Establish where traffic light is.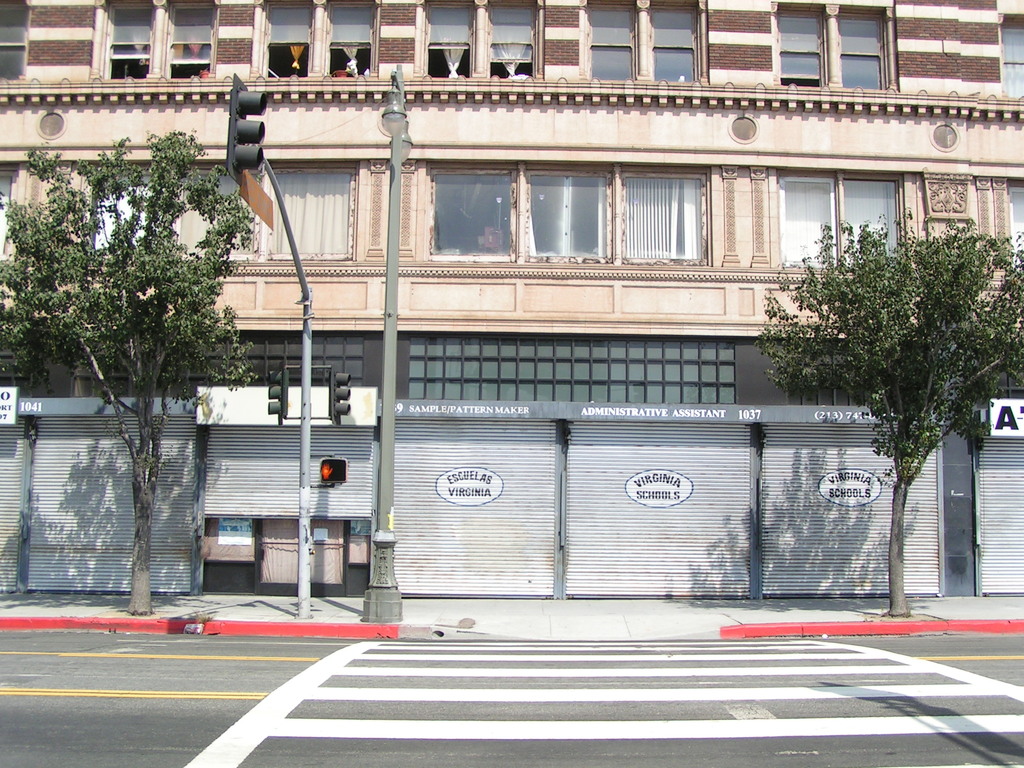
Established at region(268, 358, 287, 425).
